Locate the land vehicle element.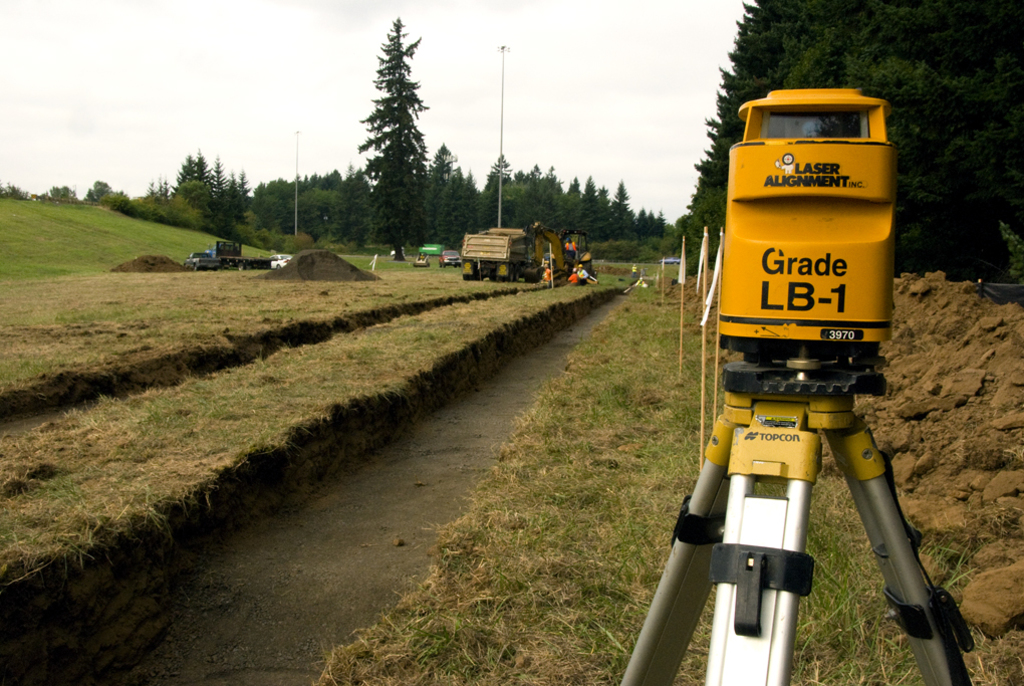
Element bbox: 190, 247, 215, 268.
